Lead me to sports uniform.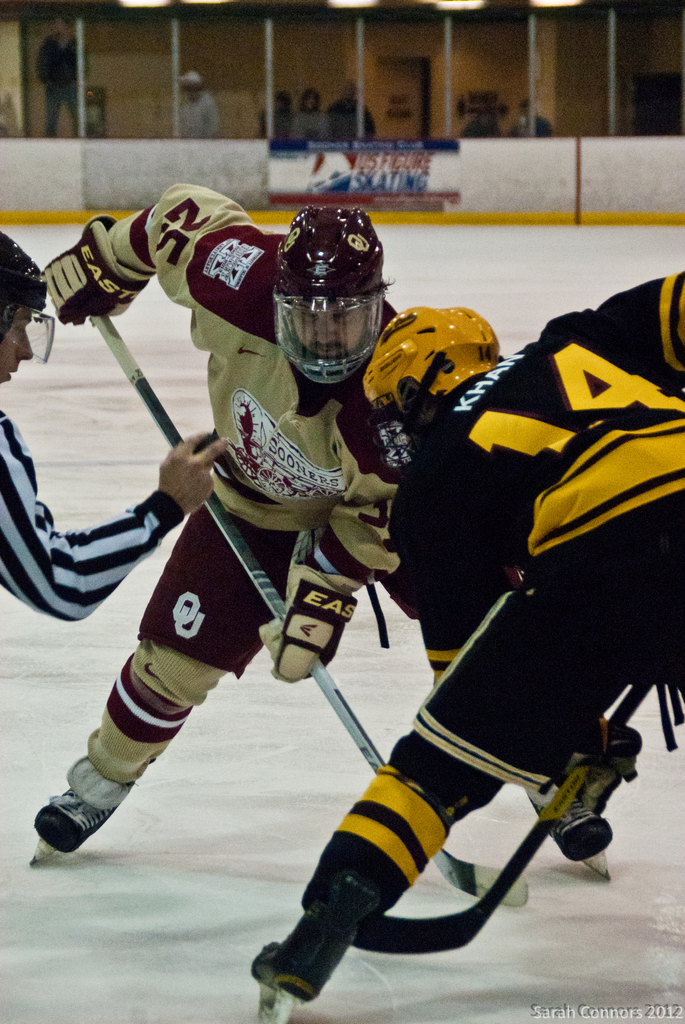
Lead to pyautogui.locateOnScreen(0, 236, 186, 624).
